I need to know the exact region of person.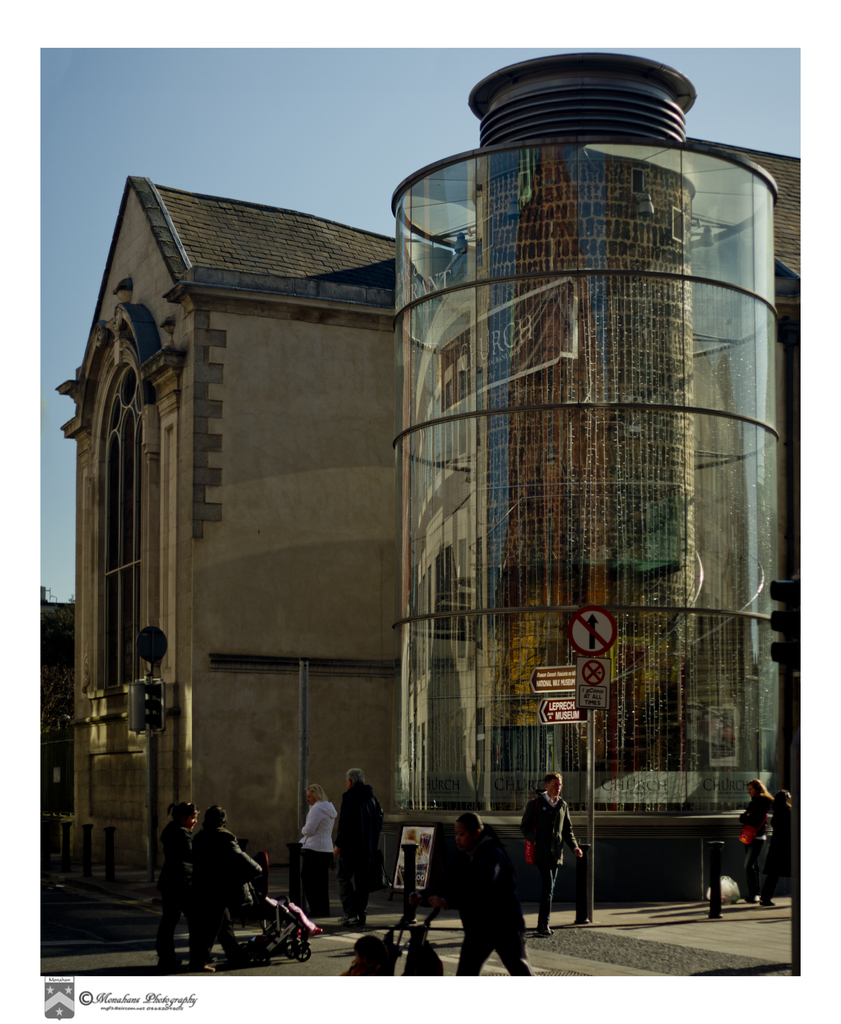
Region: 734/782/772/911.
